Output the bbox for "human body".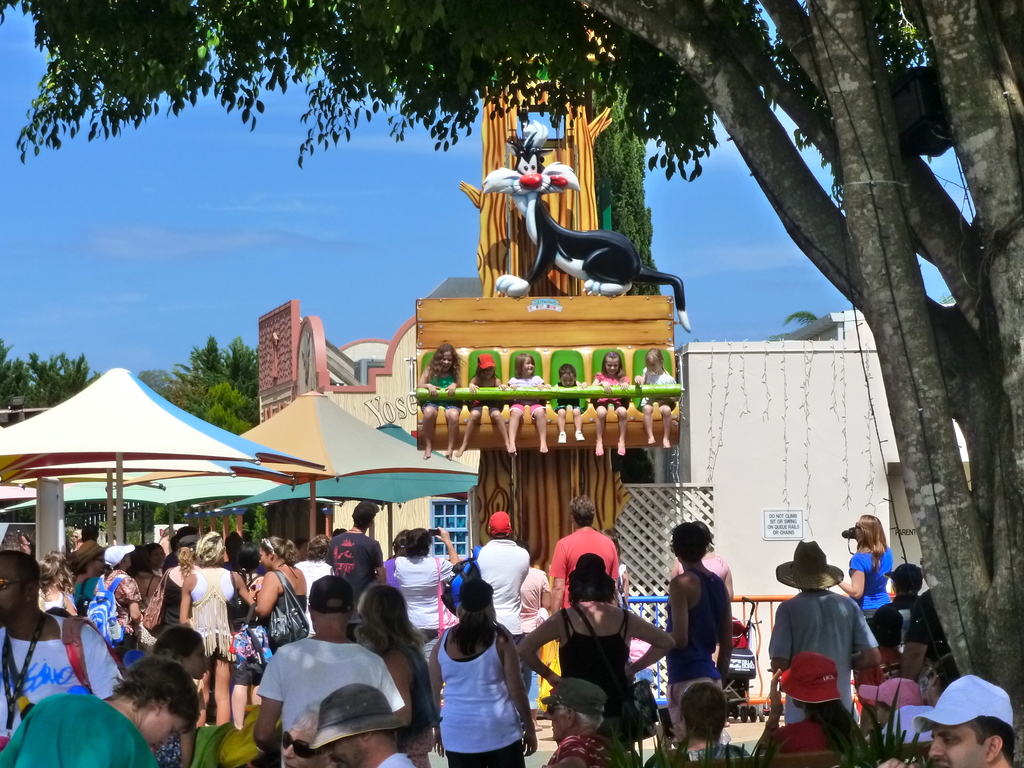
l=870, t=672, r=1018, b=767.
